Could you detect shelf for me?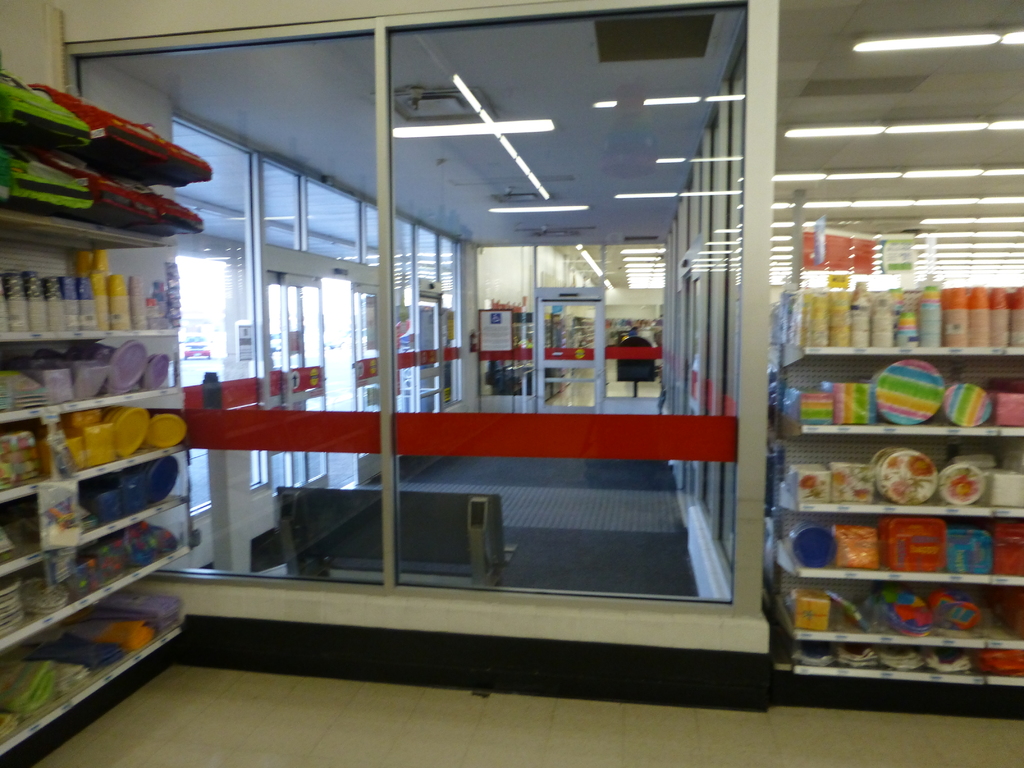
Detection result: (755, 581, 1018, 647).
